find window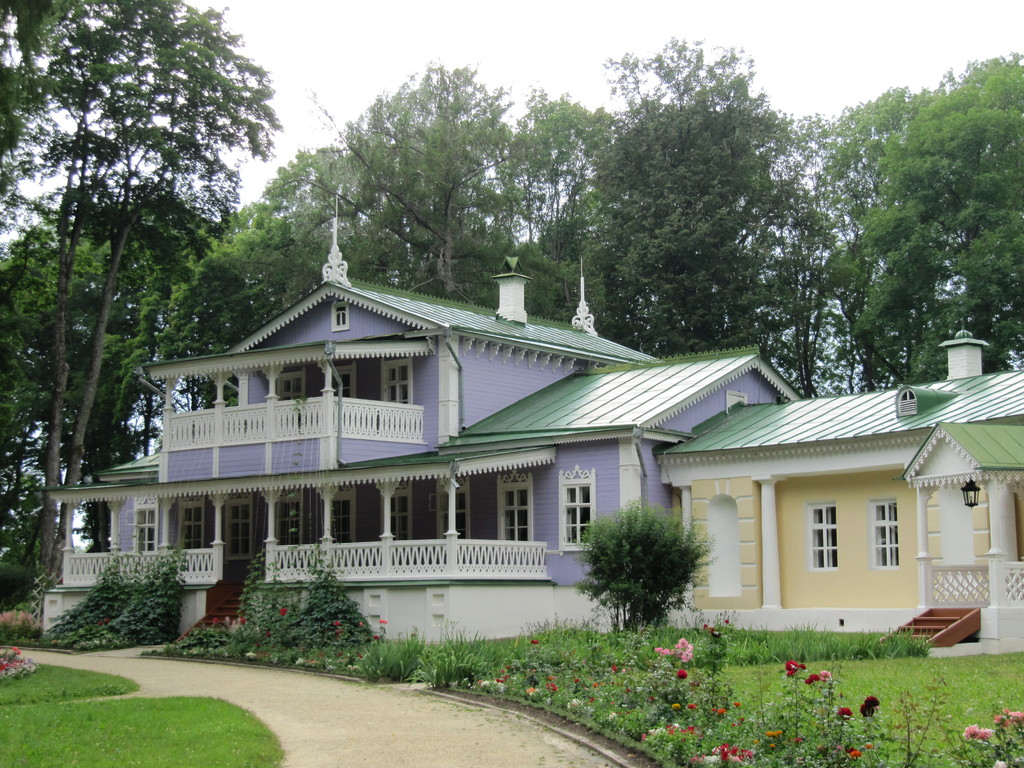
left=874, top=497, right=895, bottom=566
